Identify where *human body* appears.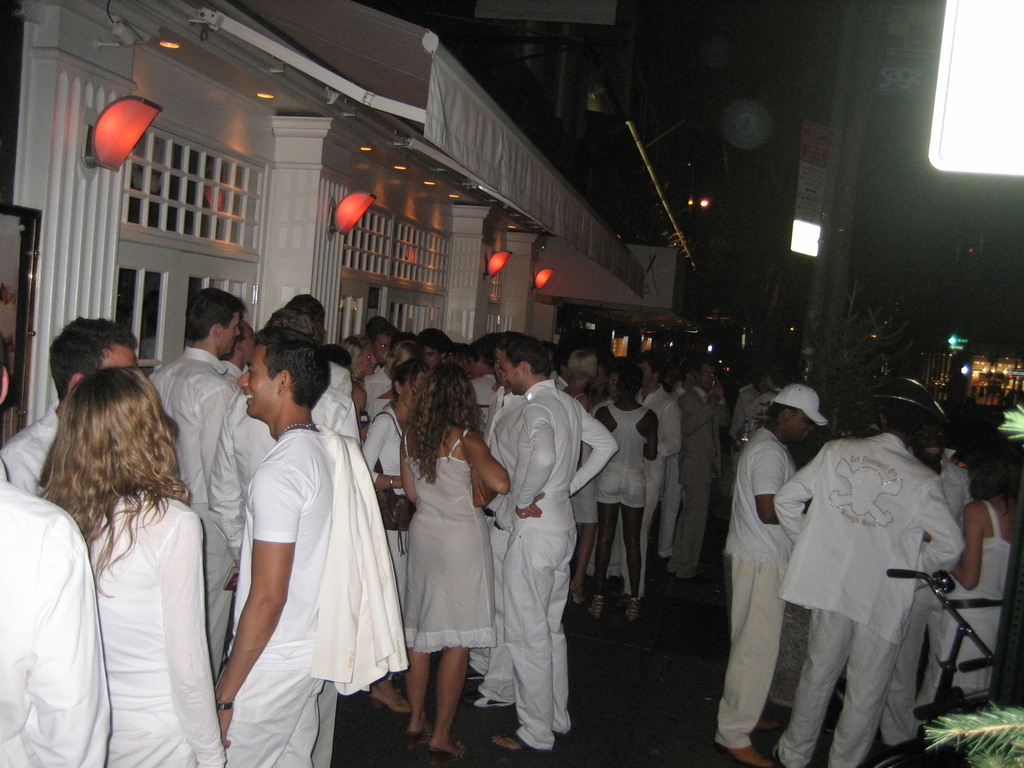
Appears at (716, 352, 1021, 767).
